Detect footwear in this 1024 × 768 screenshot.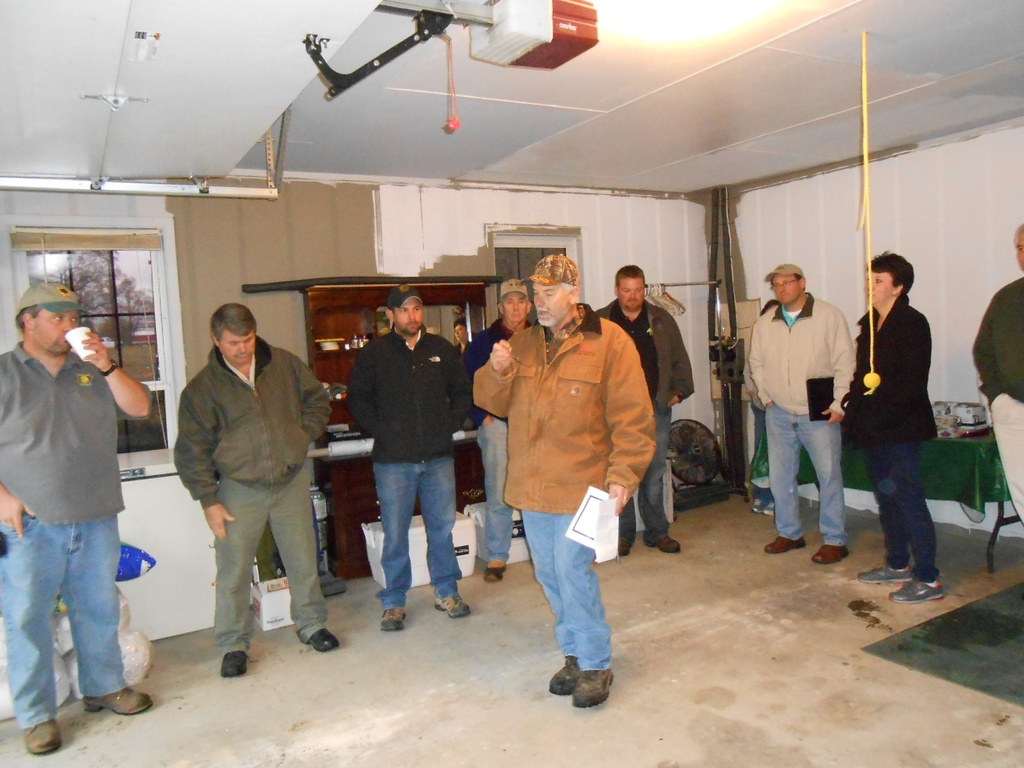
Detection: 550 656 576 697.
